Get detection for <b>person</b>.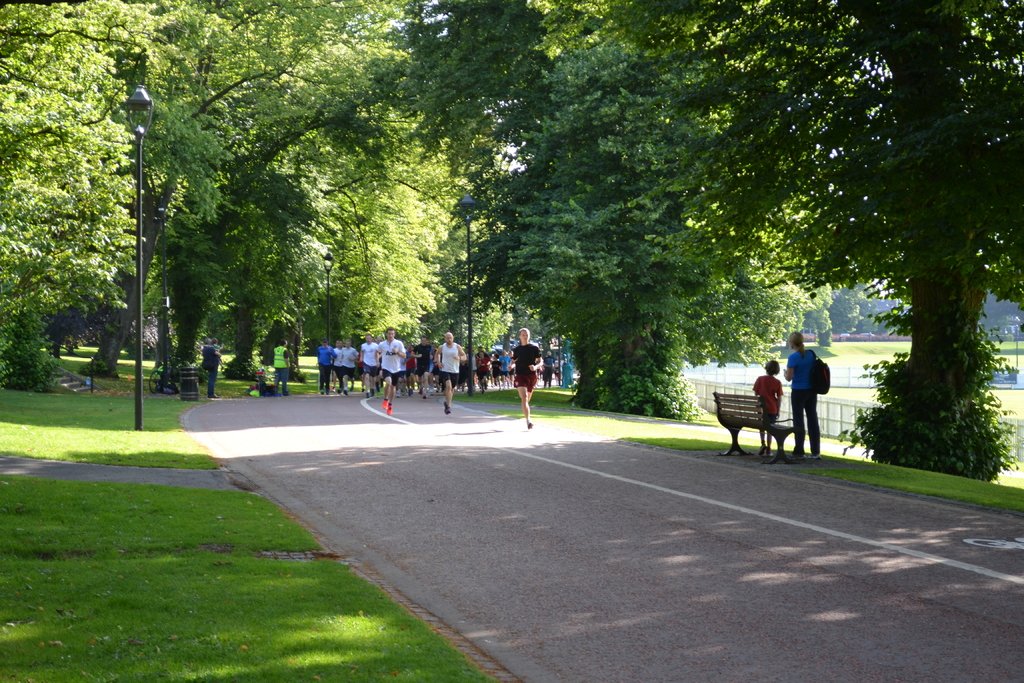
Detection: x1=780 y1=325 x2=829 y2=465.
